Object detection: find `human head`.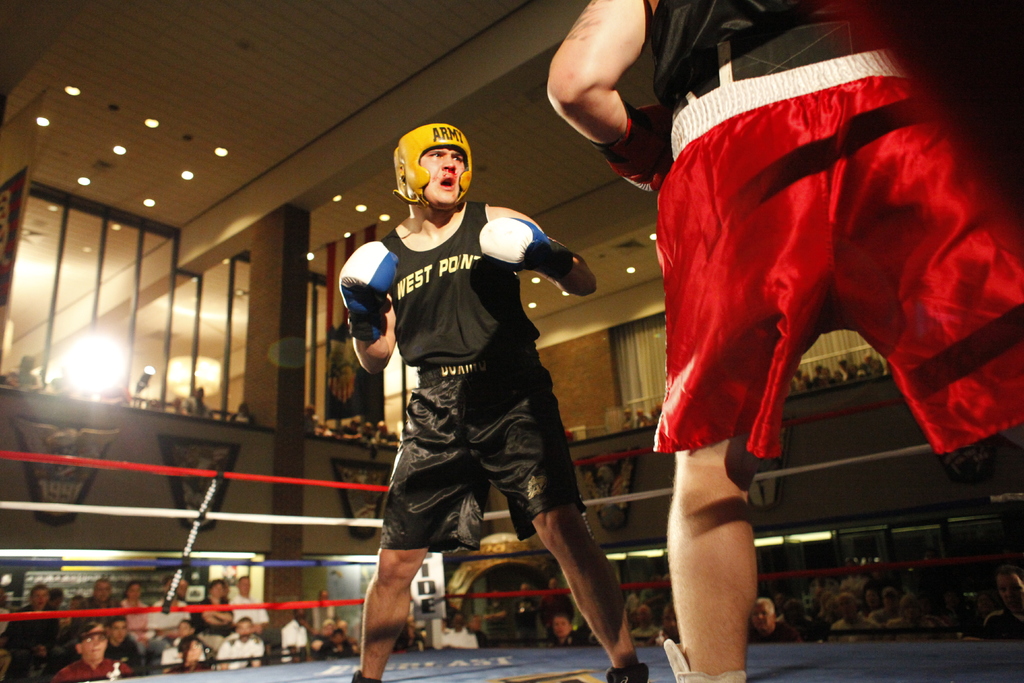
x1=303 y1=402 x2=317 y2=420.
